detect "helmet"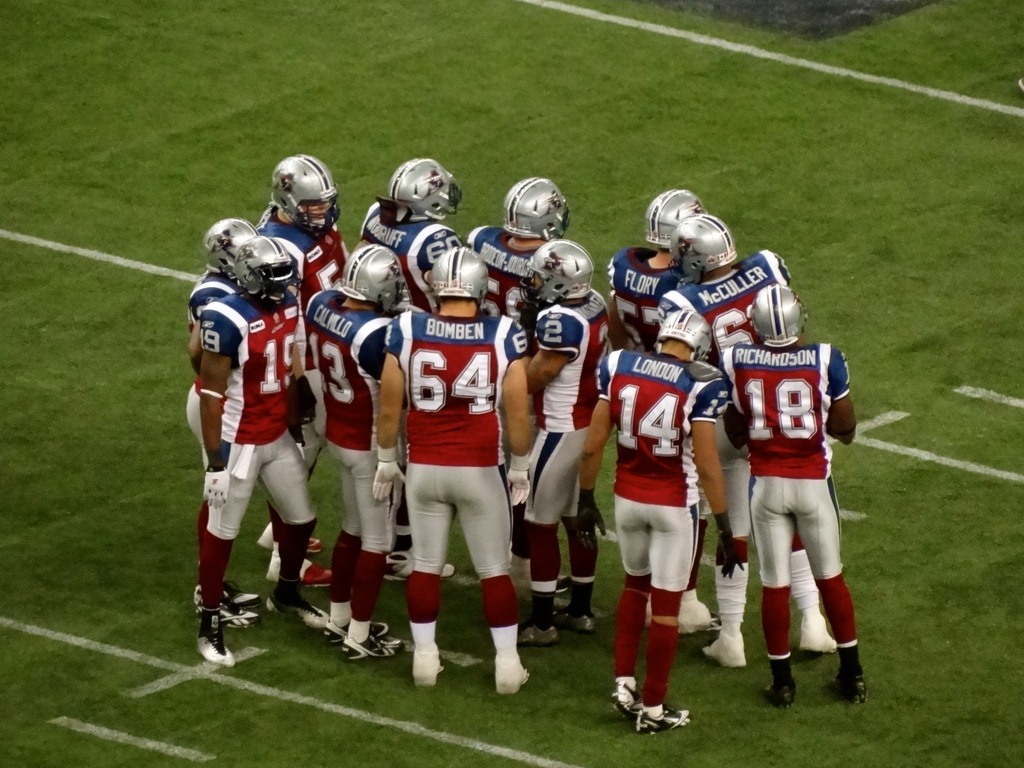
(497,177,577,237)
